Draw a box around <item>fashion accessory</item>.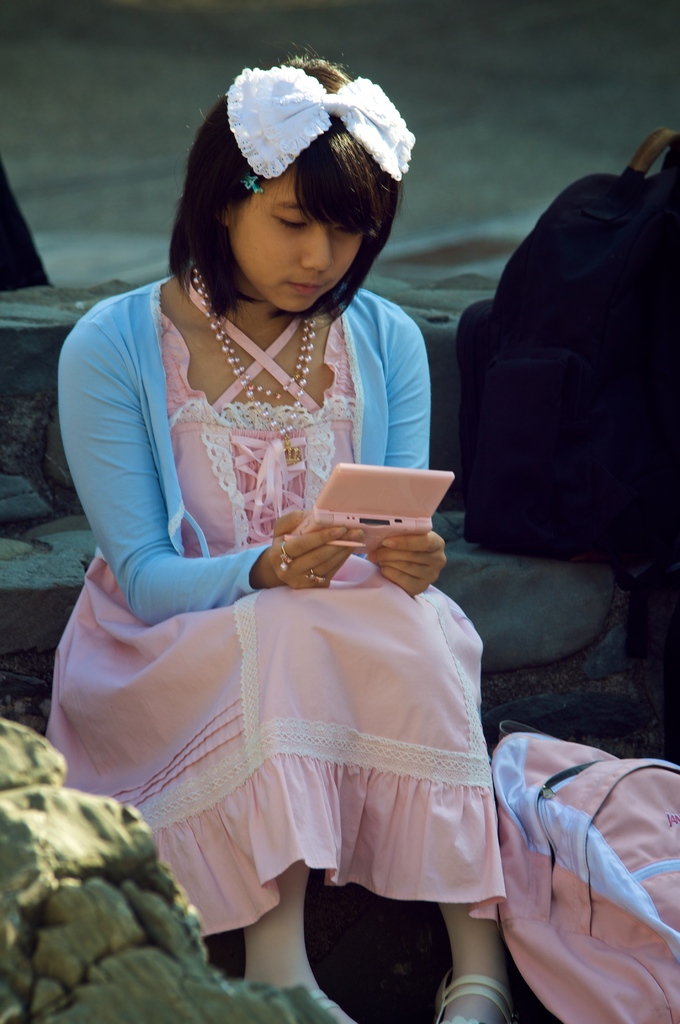
278,541,294,572.
